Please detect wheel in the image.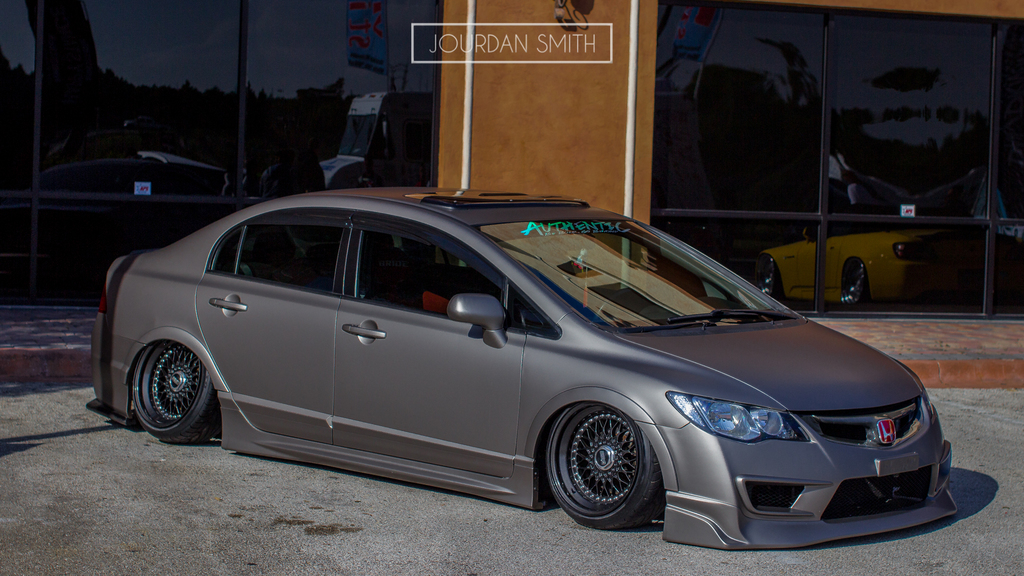
bbox=(546, 398, 656, 518).
